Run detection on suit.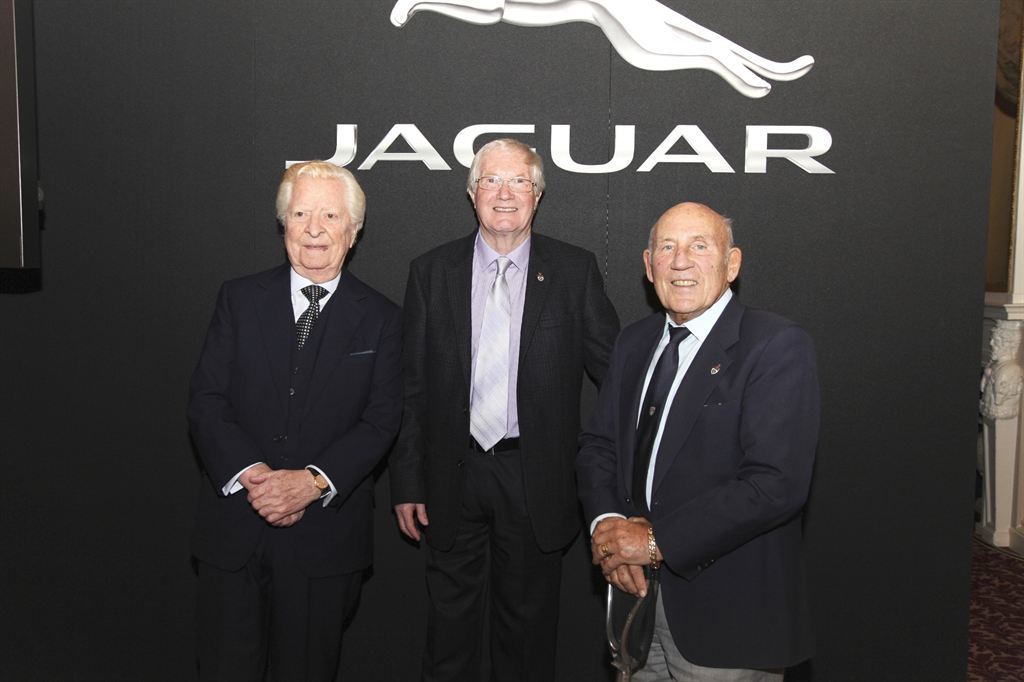
Result: bbox=(397, 228, 618, 681).
